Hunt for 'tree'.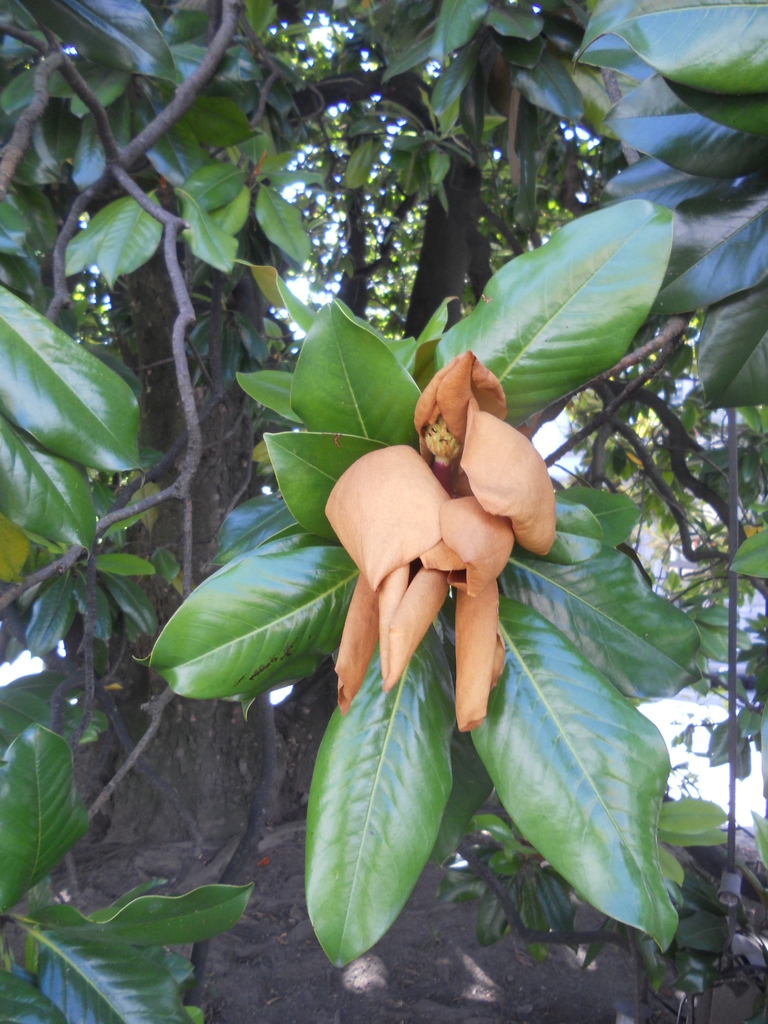
Hunted down at 0:0:765:1023.
